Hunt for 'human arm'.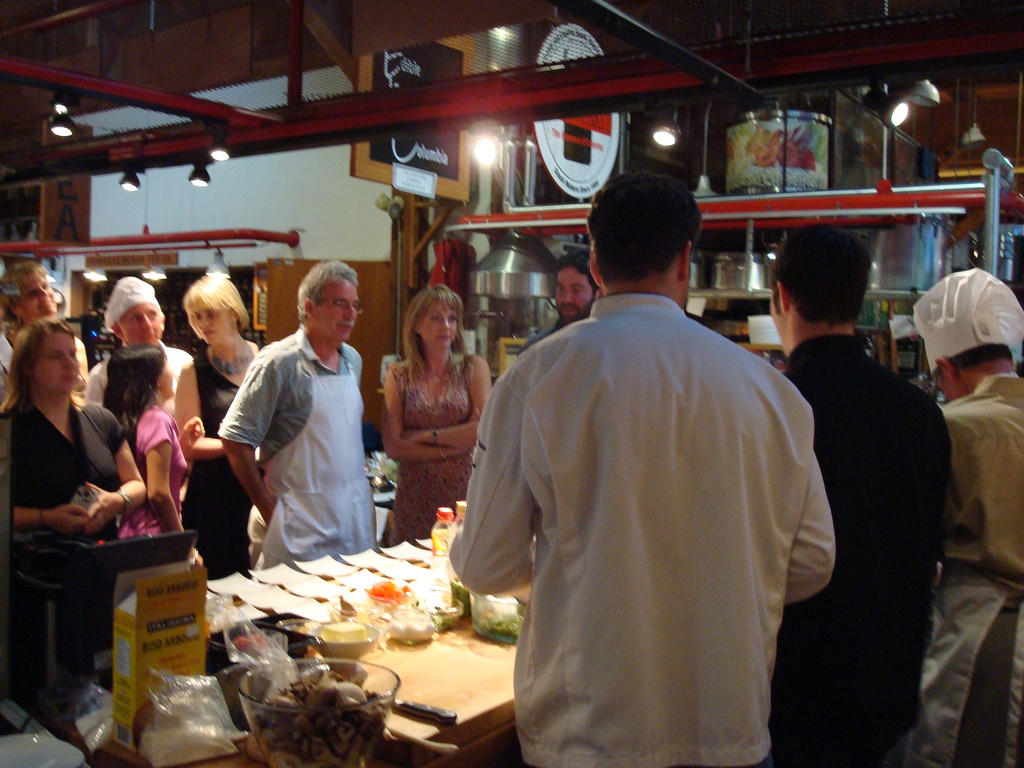
Hunted down at region(179, 417, 205, 457).
